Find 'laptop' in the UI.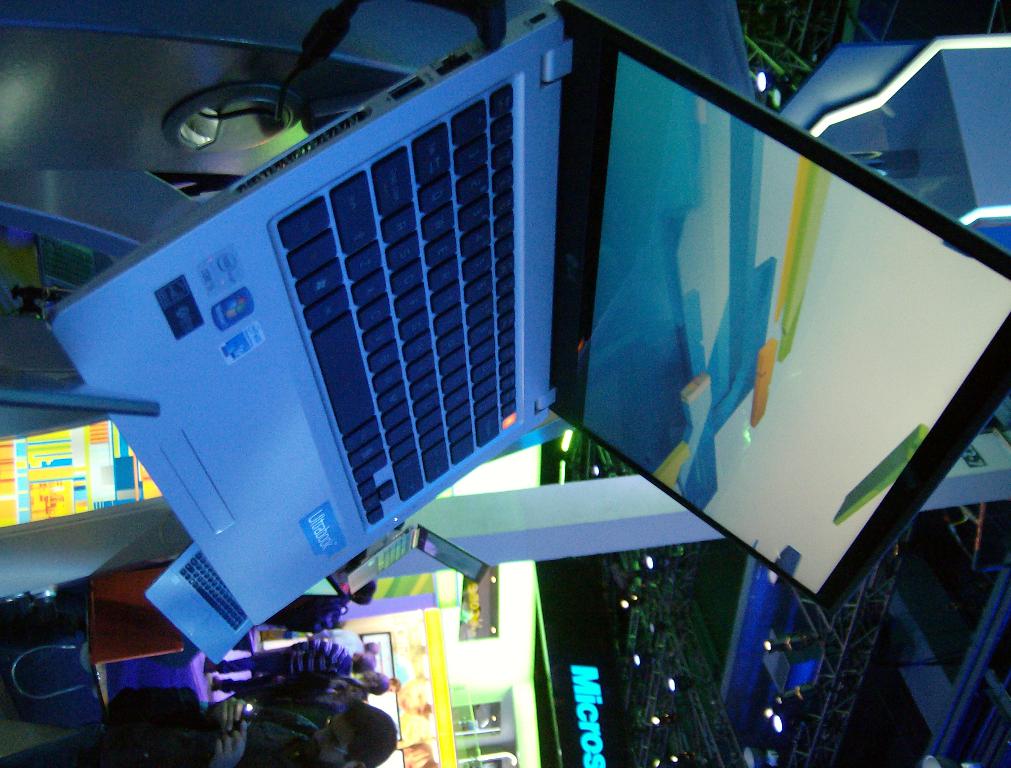
UI element at bbox=[44, 3, 1010, 625].
